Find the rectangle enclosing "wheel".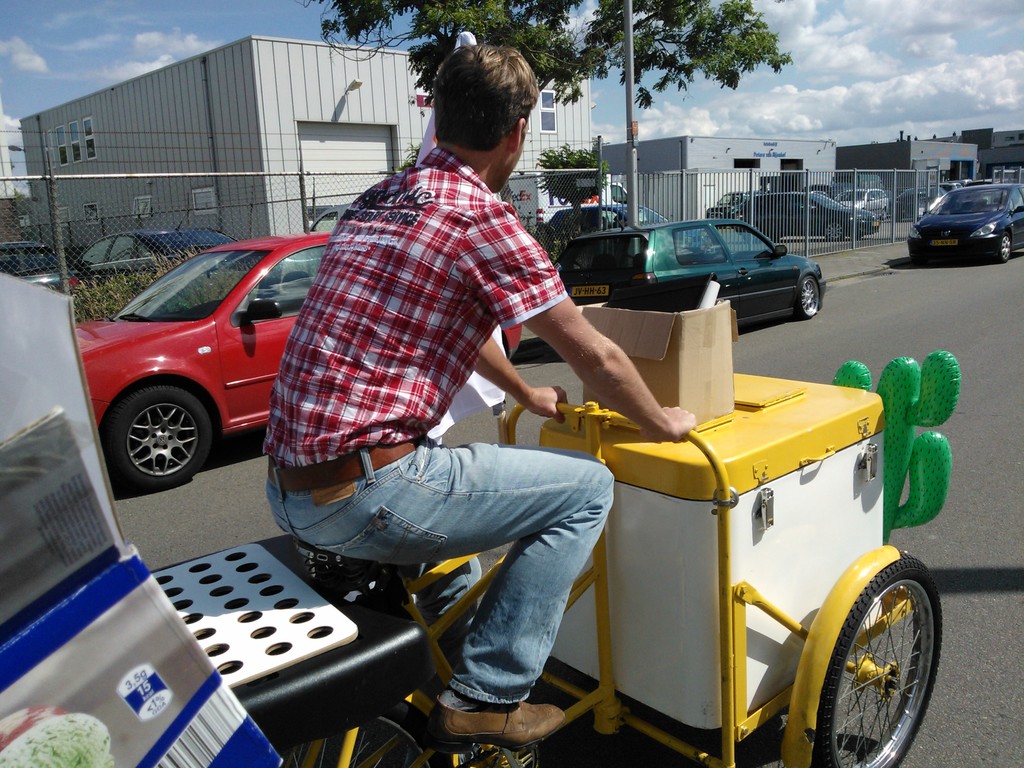
[107, 388, 212, 486].
